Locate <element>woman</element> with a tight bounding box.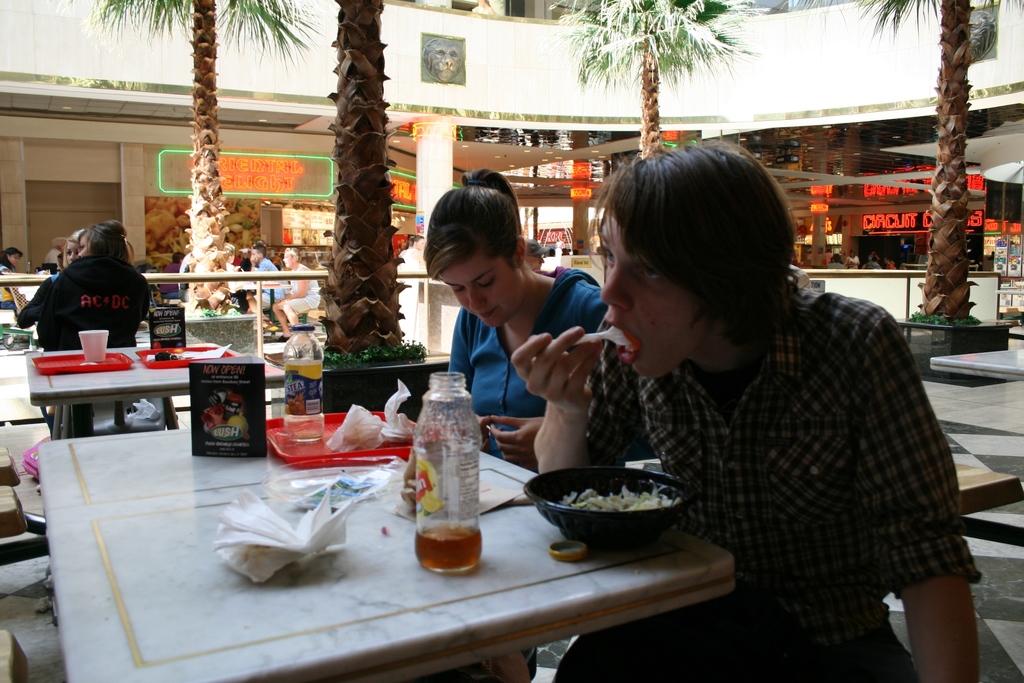
<box>268,241,320,345</box>.
